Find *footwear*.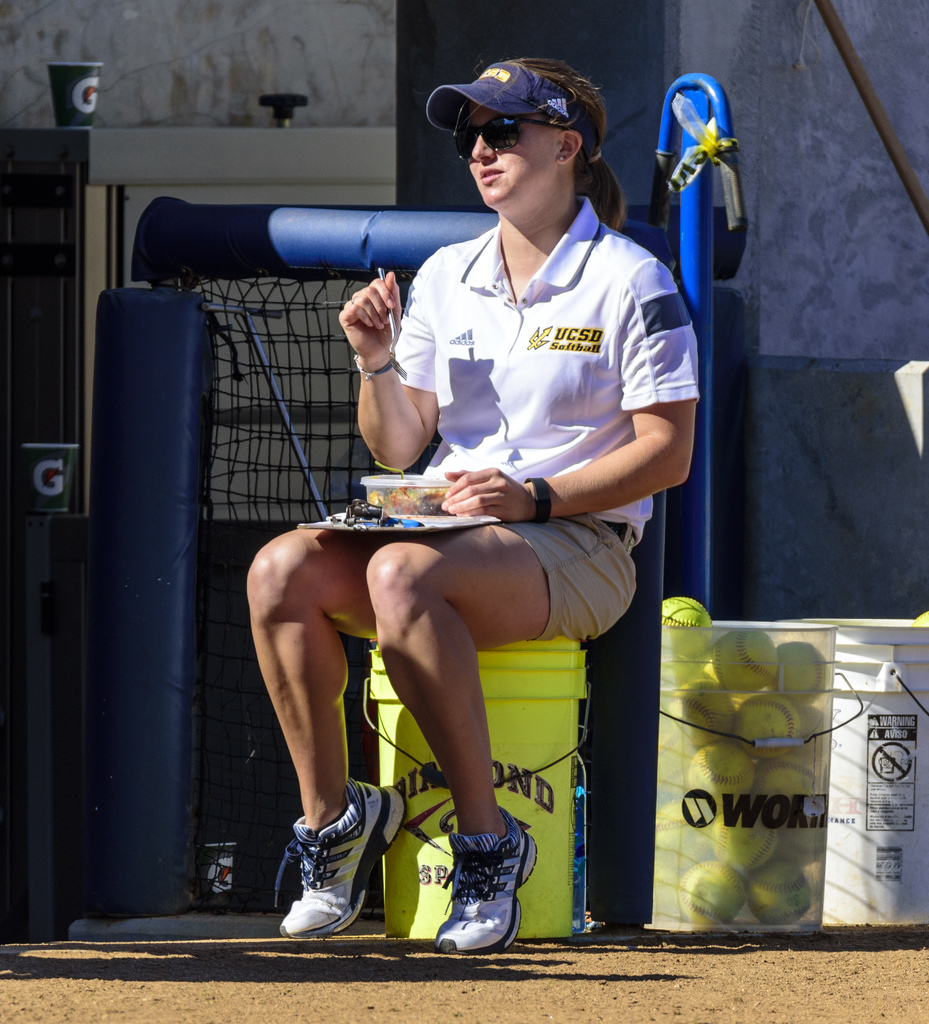
BBox(267, 778, 405, 939).
